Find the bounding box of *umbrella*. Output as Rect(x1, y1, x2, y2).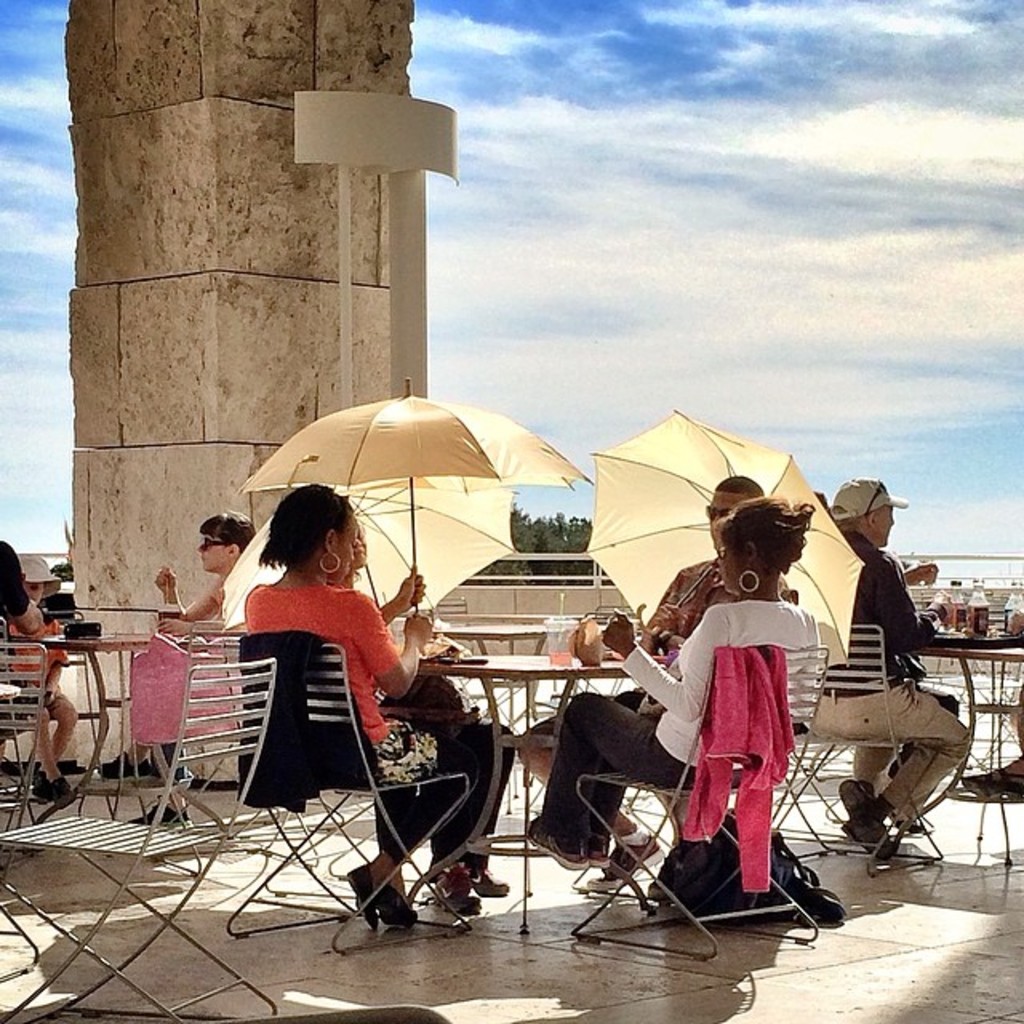
Rect(226, 485, 523, 634).
